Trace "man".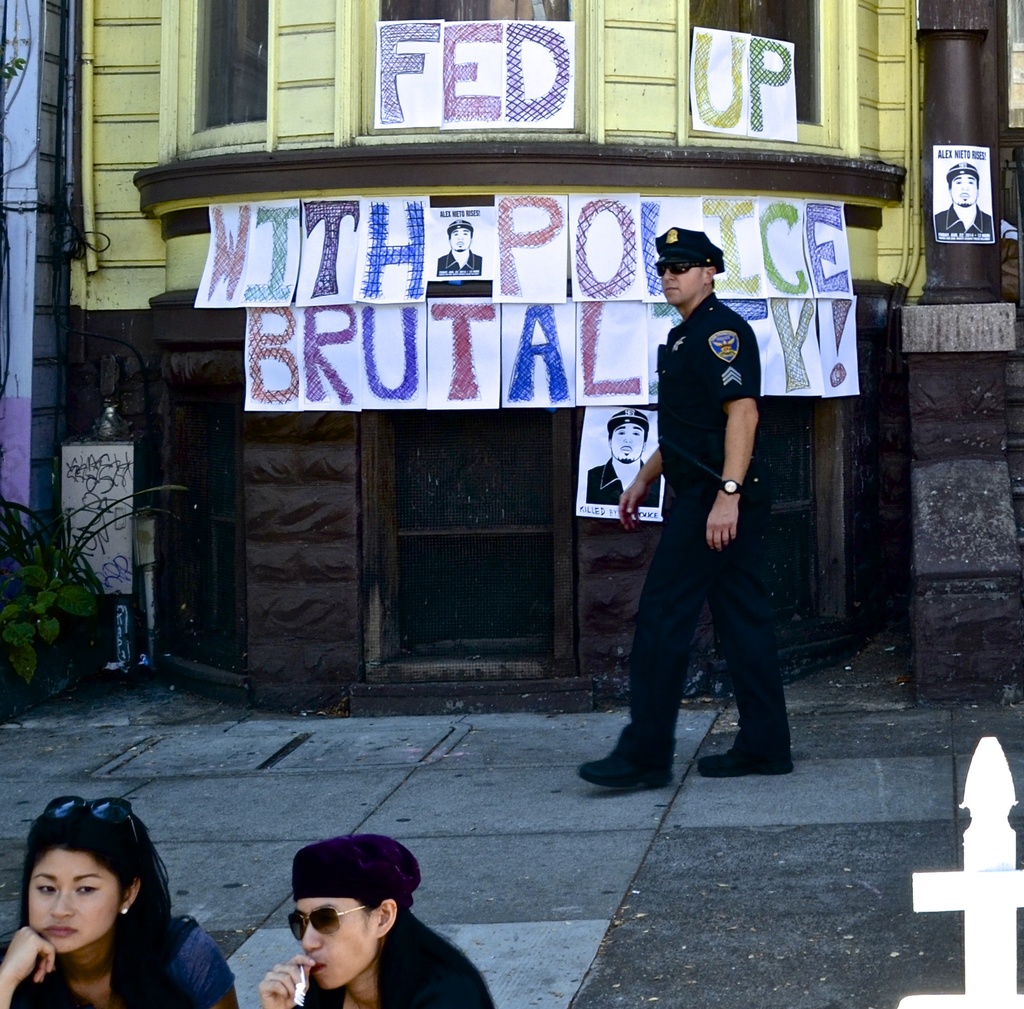
Traced to box(433, 215, 490, 278).
